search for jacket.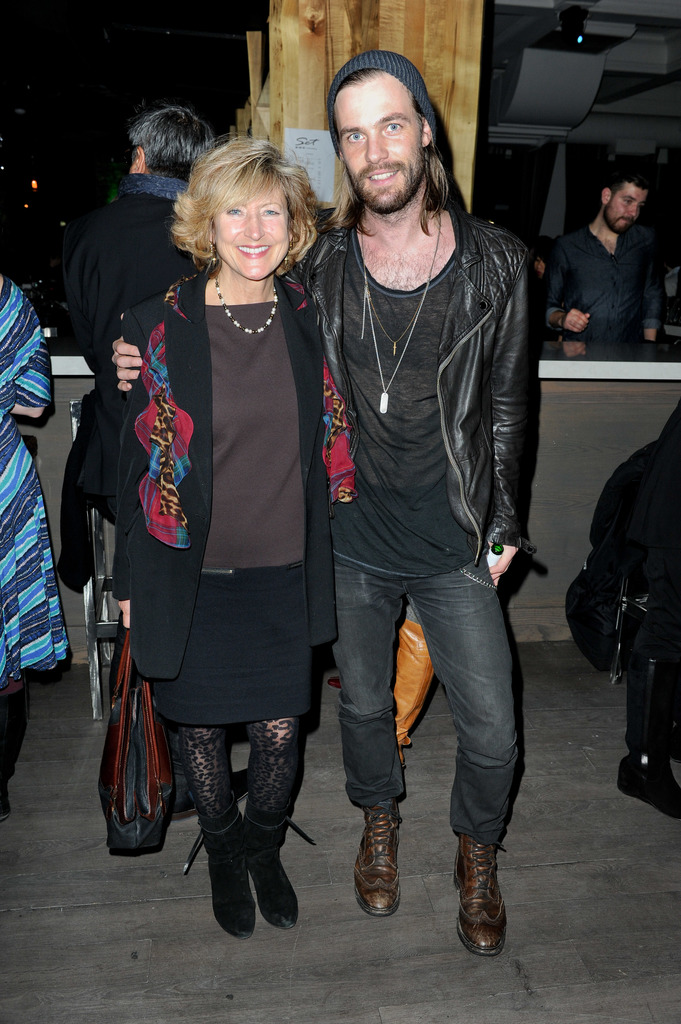
Found at <bbox>74, 185, 195, 415</bbox>.
